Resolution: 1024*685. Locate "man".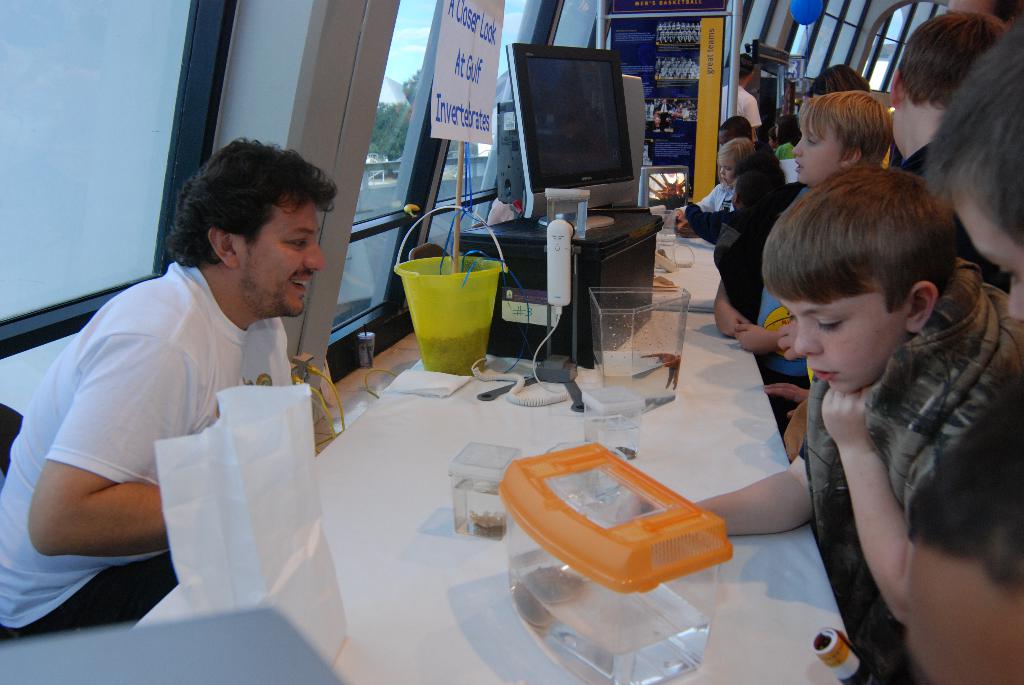
bbox=(31, 136, 360, 624).
